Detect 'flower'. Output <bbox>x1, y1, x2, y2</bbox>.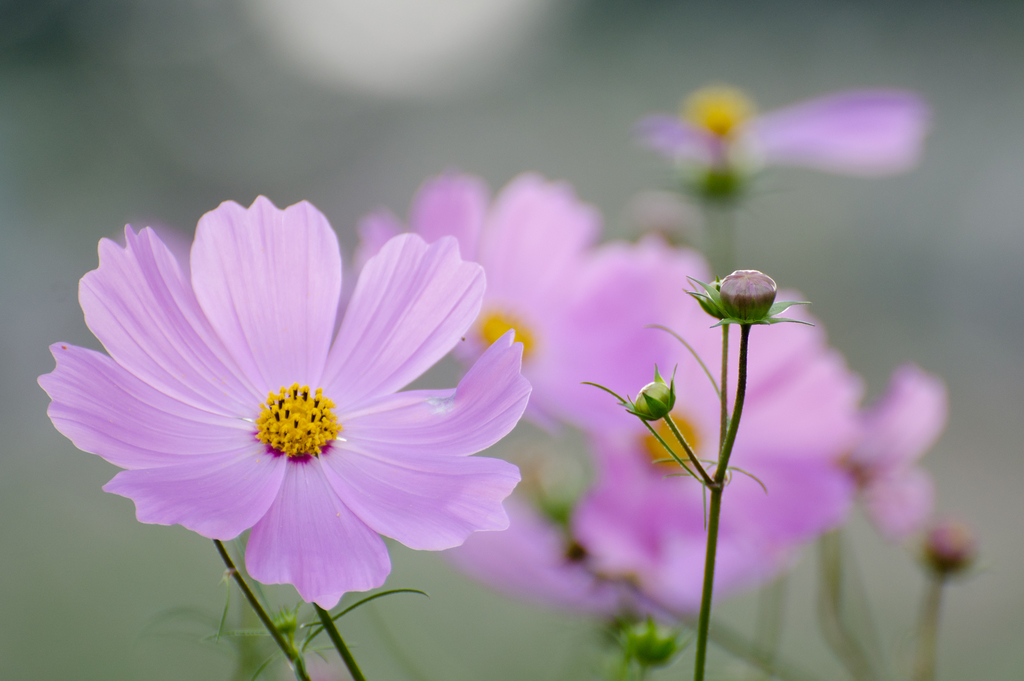
<bbox>840, 369, 955, 550</bbox>.
